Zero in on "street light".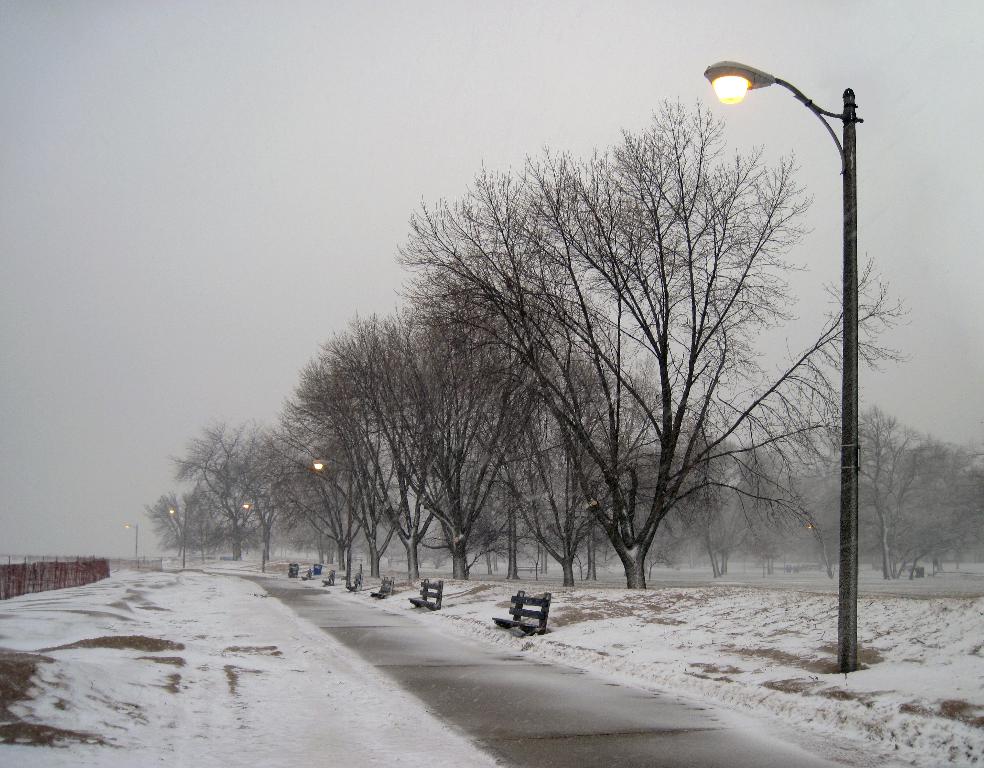
Zeroed in: Rect(239, 502, 268, 571).
